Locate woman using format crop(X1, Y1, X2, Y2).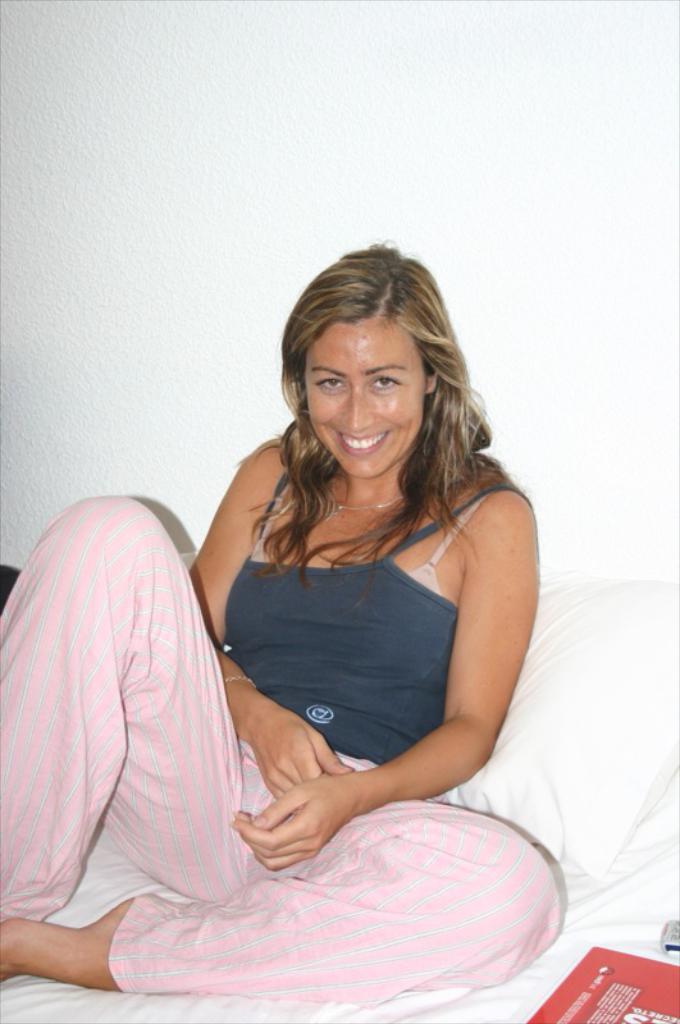
crop(0, 242, 565, 1016).
